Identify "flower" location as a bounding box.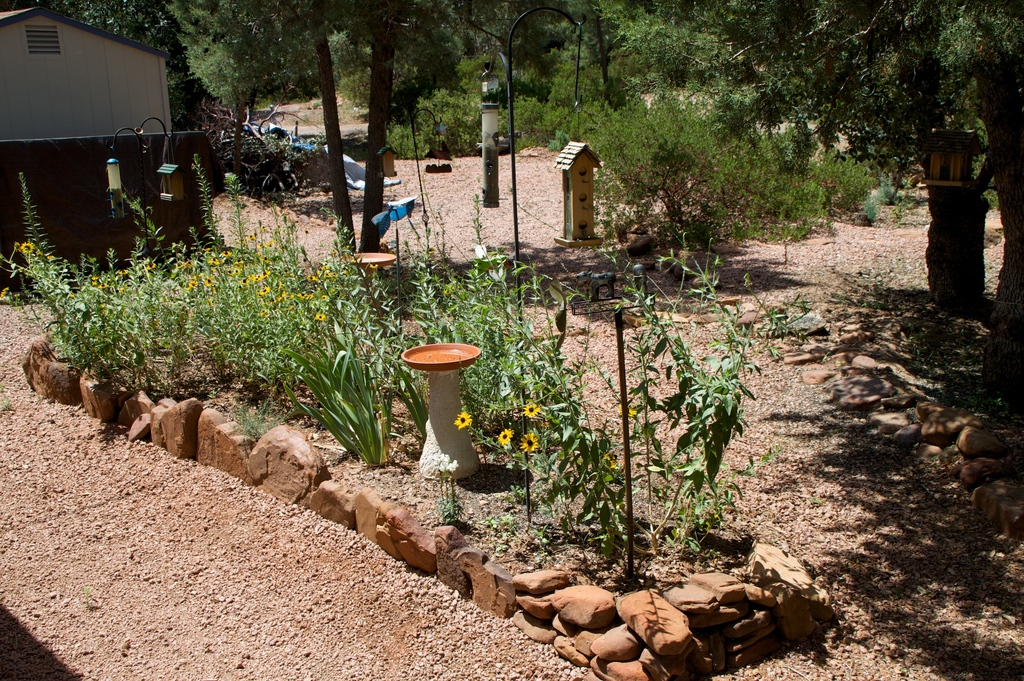
select_region(525, 403, 540, 419).
